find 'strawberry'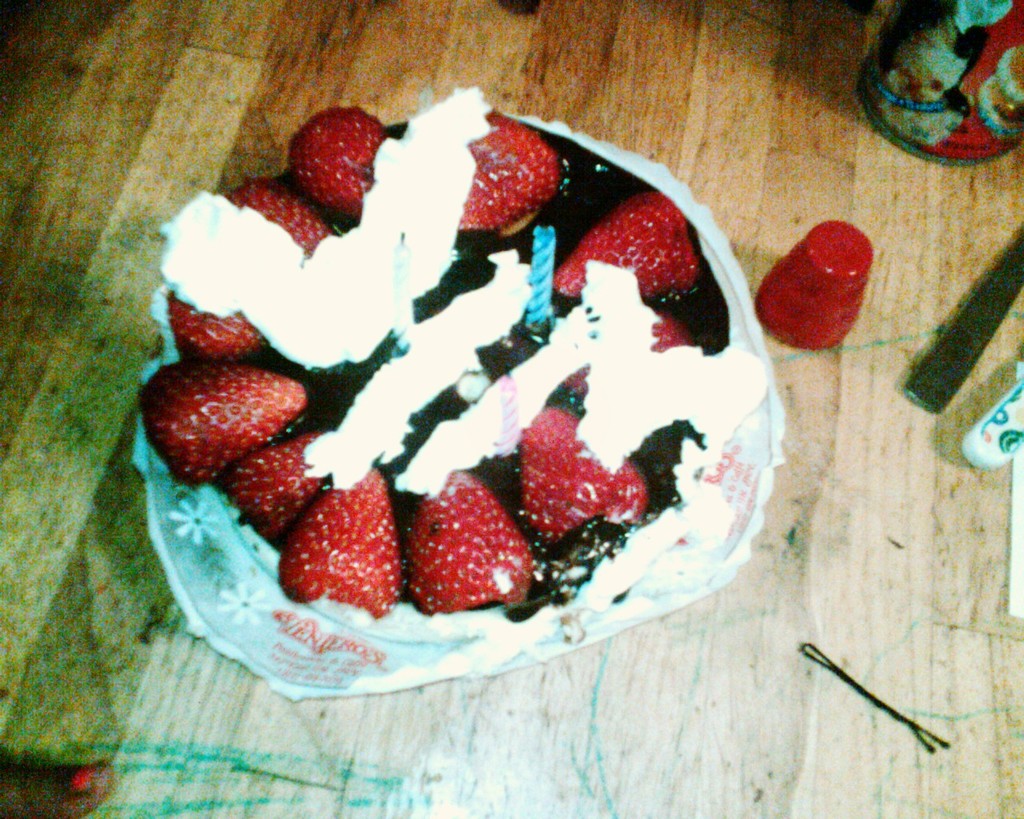
bbox=[218, 177, 332, 256]
